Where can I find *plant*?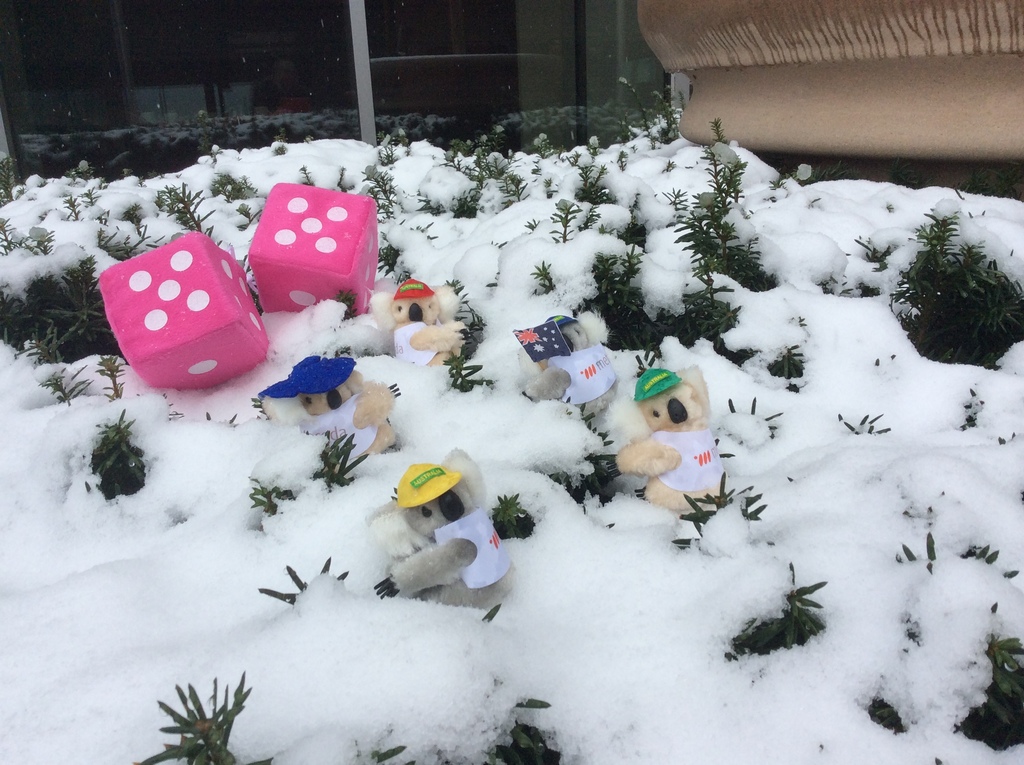
You can find it at crop(14, 228, 58, 255).
